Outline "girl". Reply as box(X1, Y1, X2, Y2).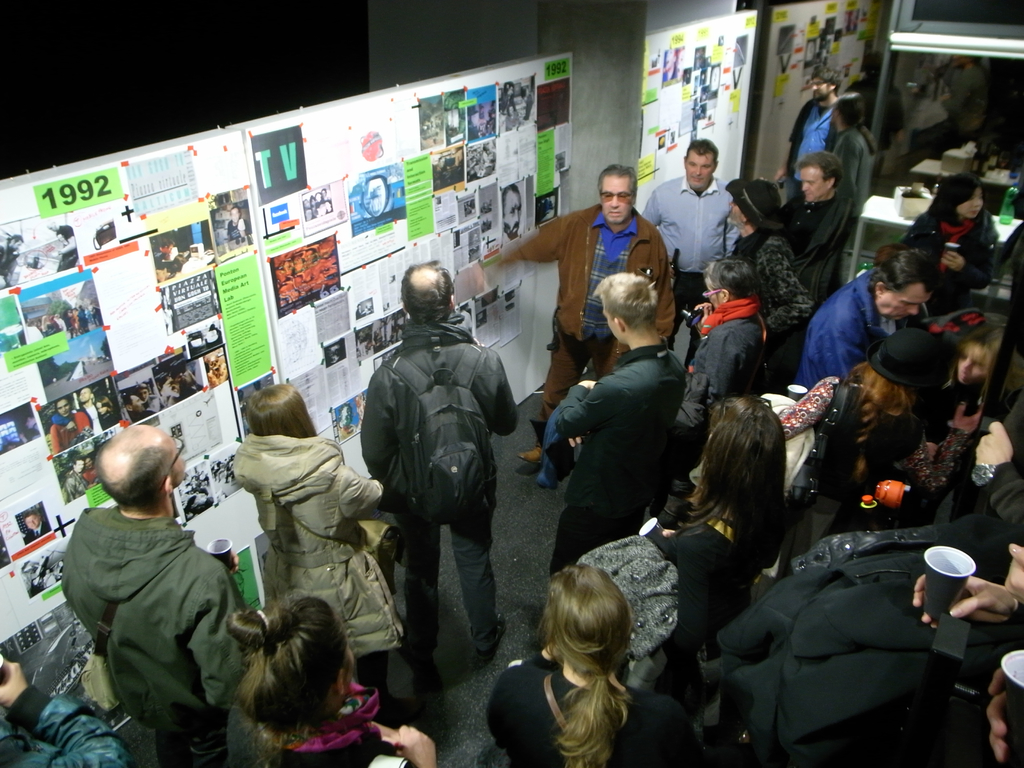
box(780, 147, 850, 298).
